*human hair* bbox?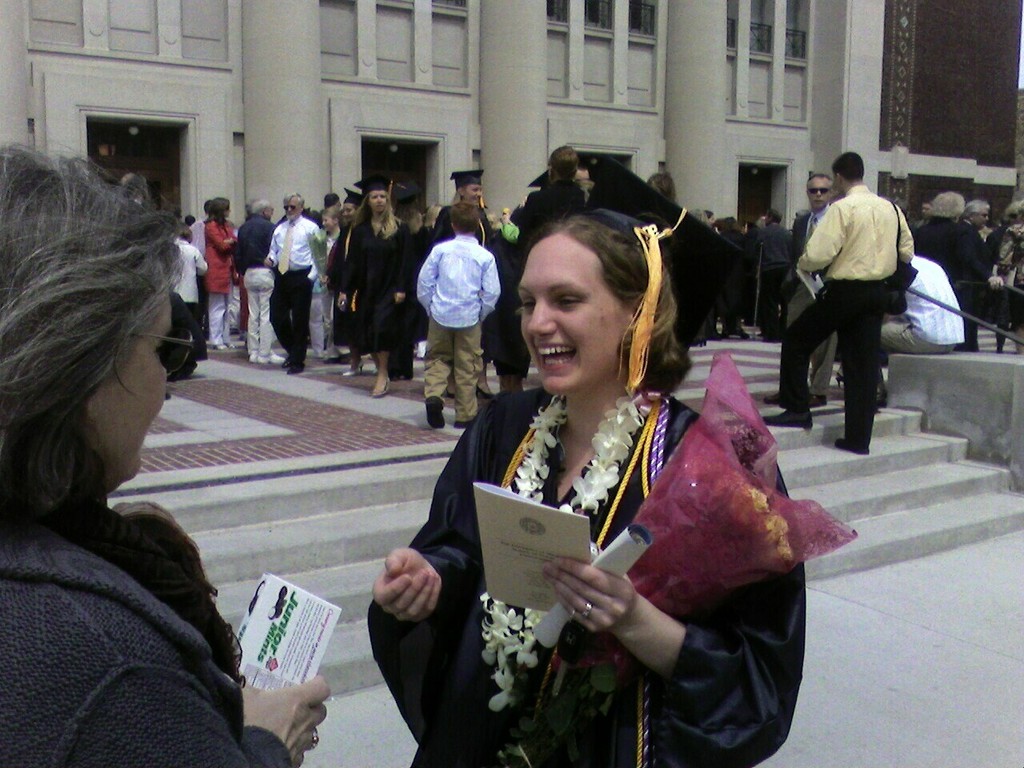
l=322, t=204, r=342, b=229
